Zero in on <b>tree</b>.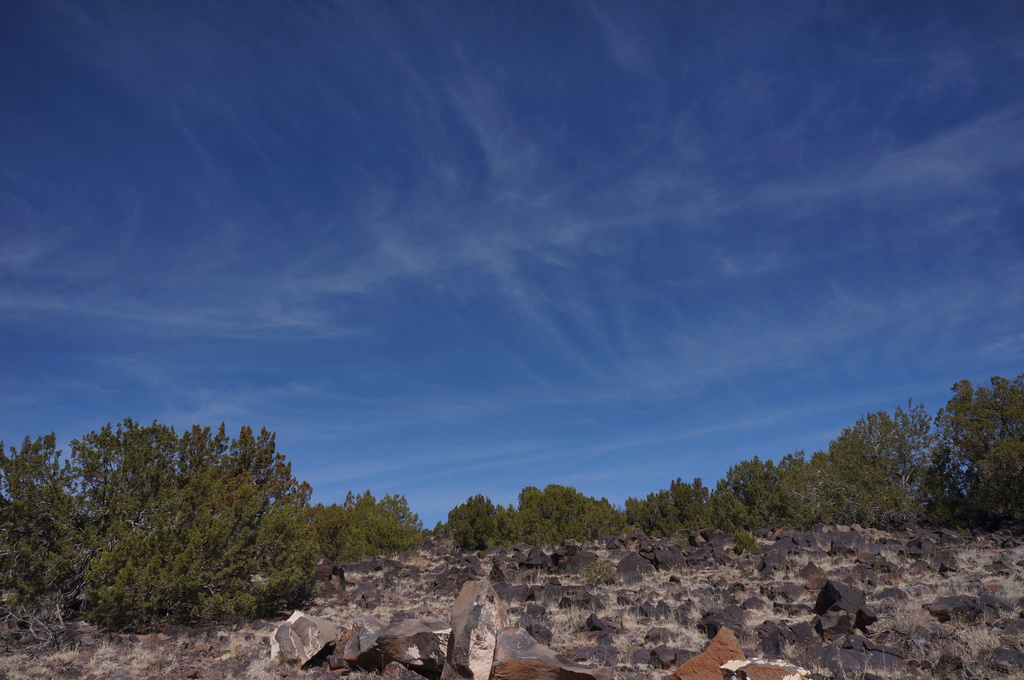
Zeroed in: {"x1": 312, "y1": 484, "x2": 441, "y2": 564}.
